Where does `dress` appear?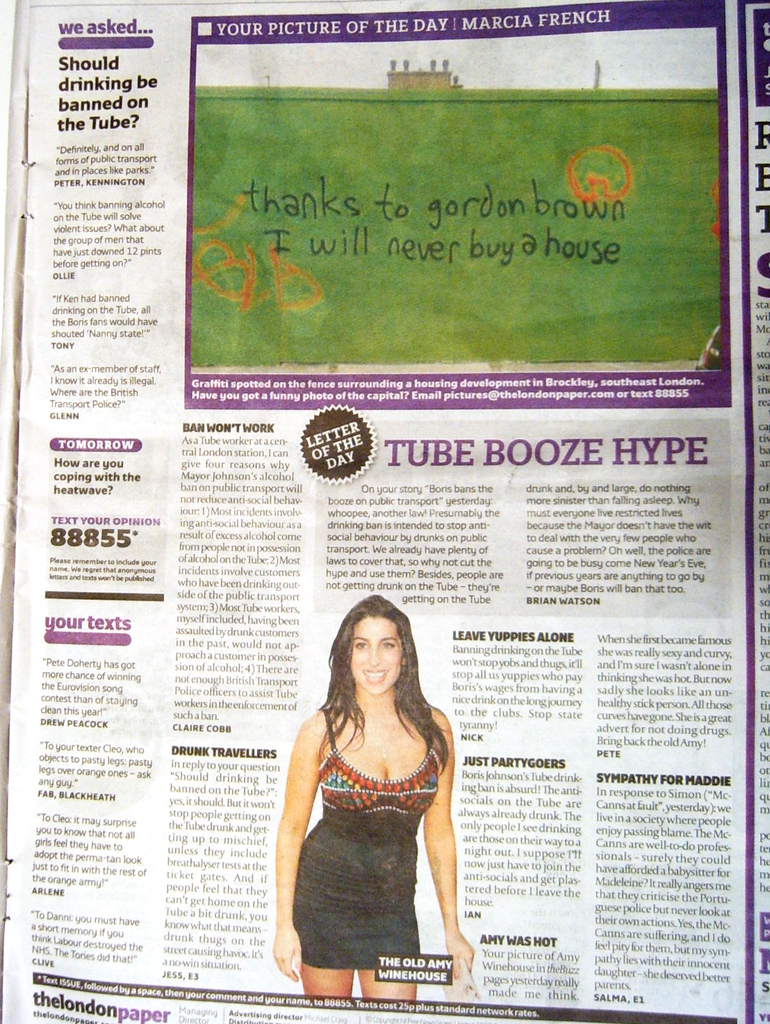
Appears at box(293, 708, 437, 969).
